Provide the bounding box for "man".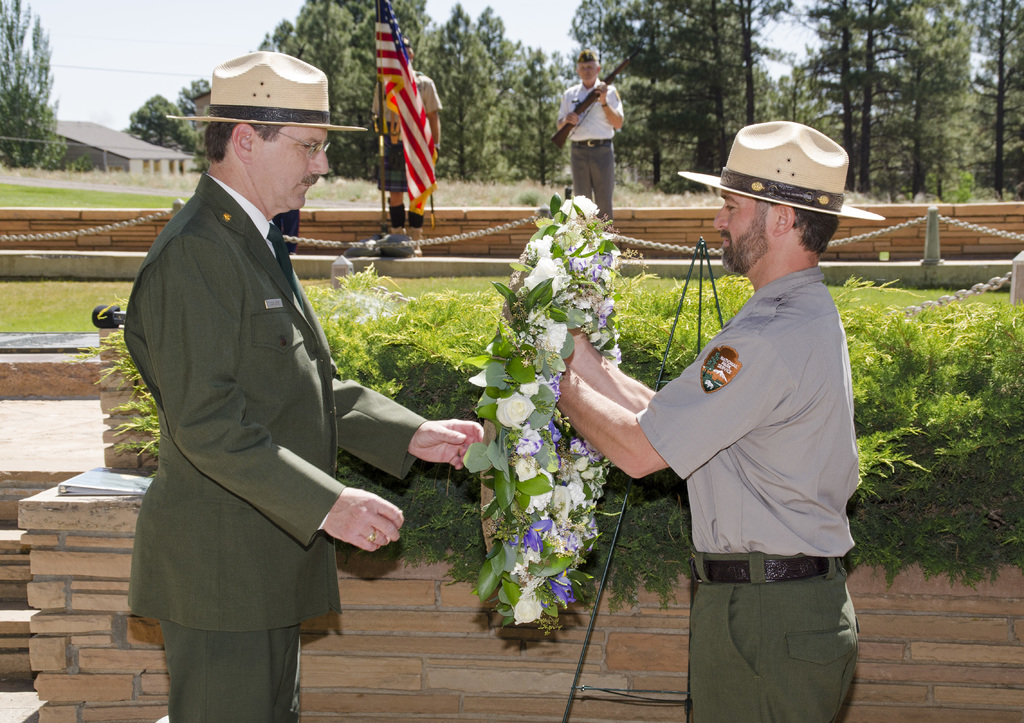
bbox(373, 40, 444, 234).
